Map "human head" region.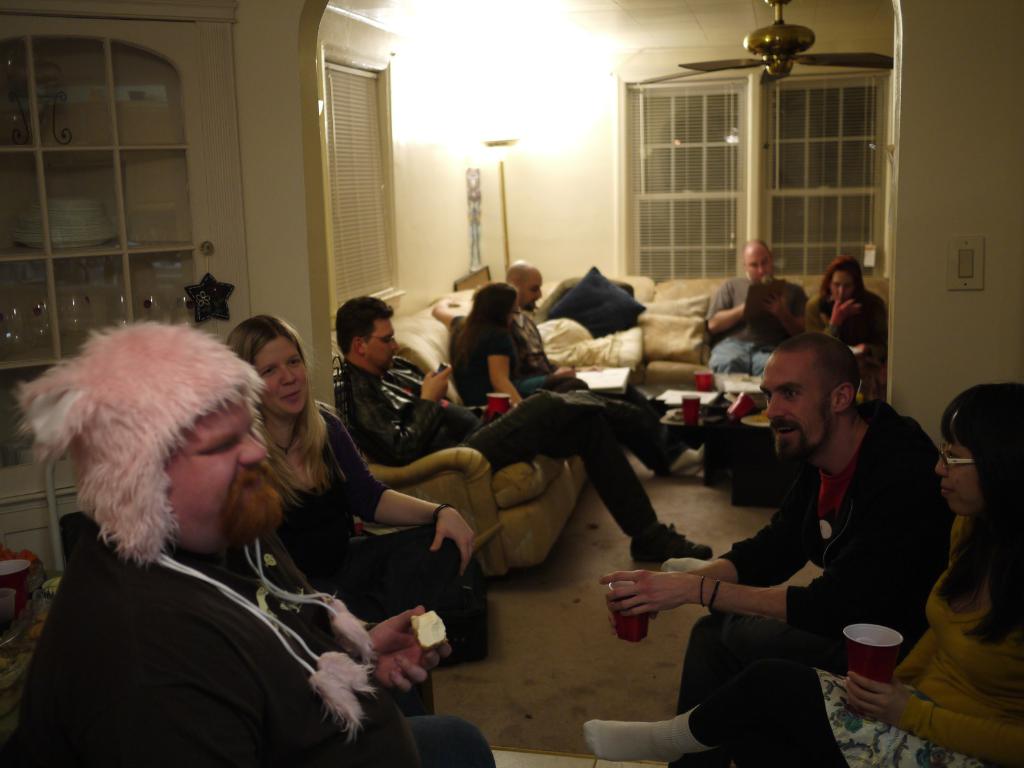
Mapped to [483,277,520,327].
